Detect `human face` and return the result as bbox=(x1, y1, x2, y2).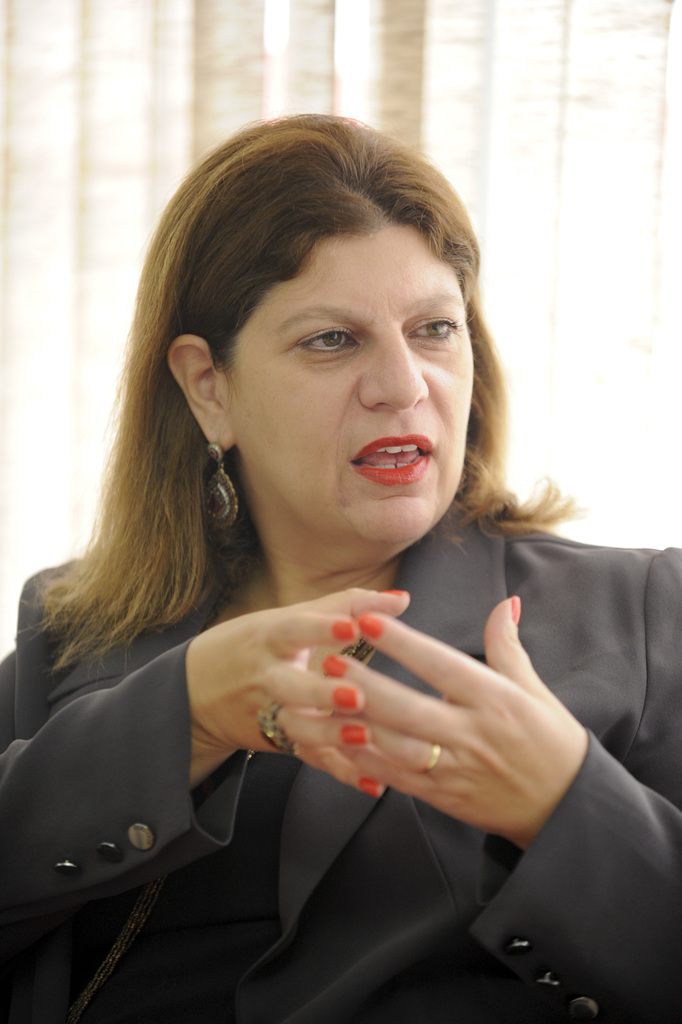
bbox=(232, 220, 488, 545).
